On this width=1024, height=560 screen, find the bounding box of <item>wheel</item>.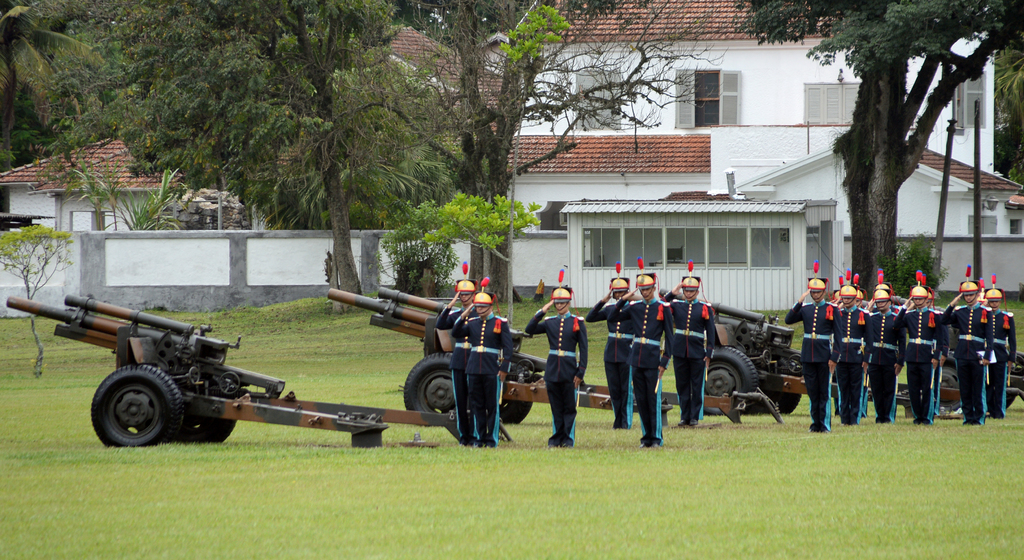
Bounding box: (left=774, top=392, right=800, bottom=415).
